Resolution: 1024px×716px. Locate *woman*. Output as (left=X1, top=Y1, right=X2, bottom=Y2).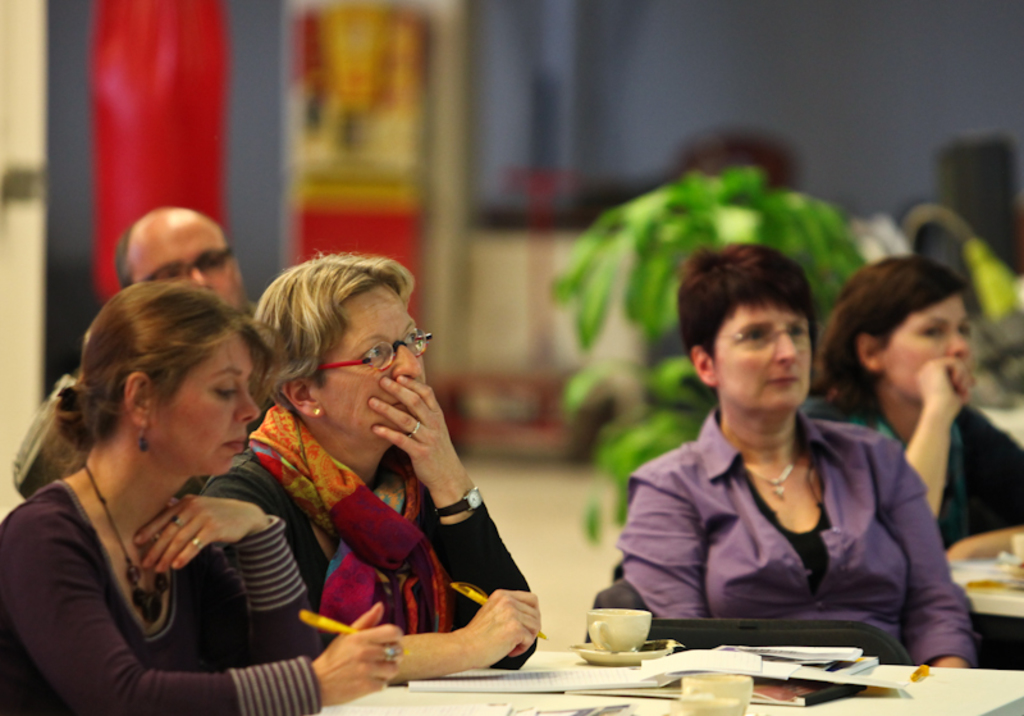
(left=28, top=268, right=326, bottom=715).
